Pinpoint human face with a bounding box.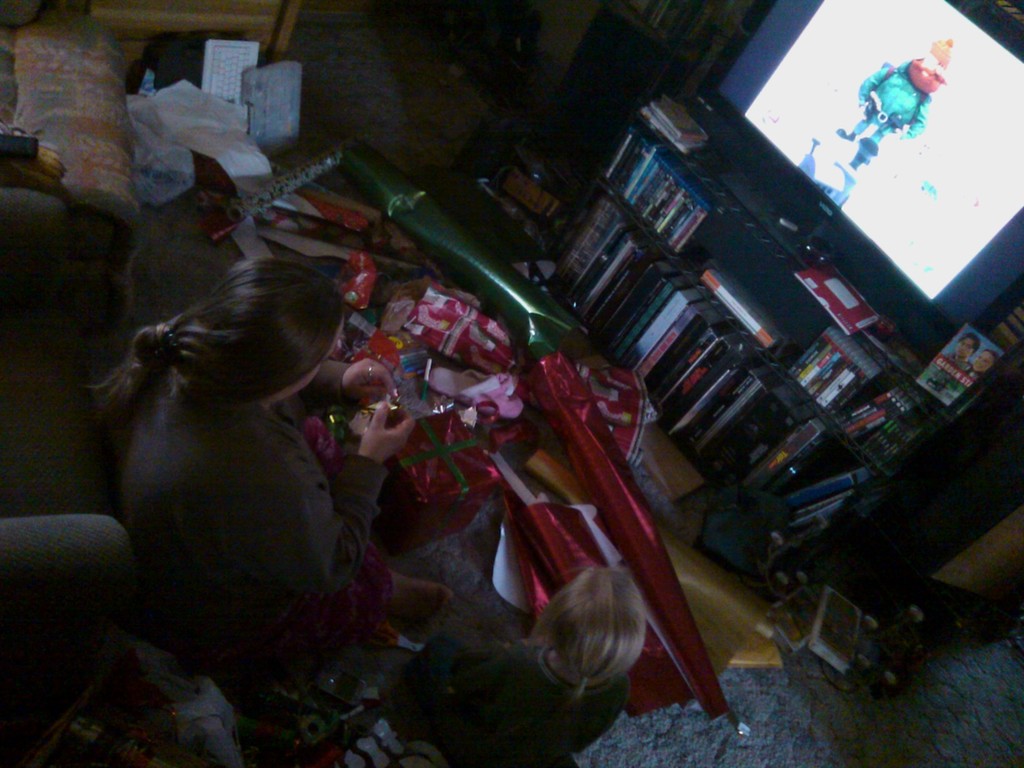
crop(954, 339, 973, 356).
